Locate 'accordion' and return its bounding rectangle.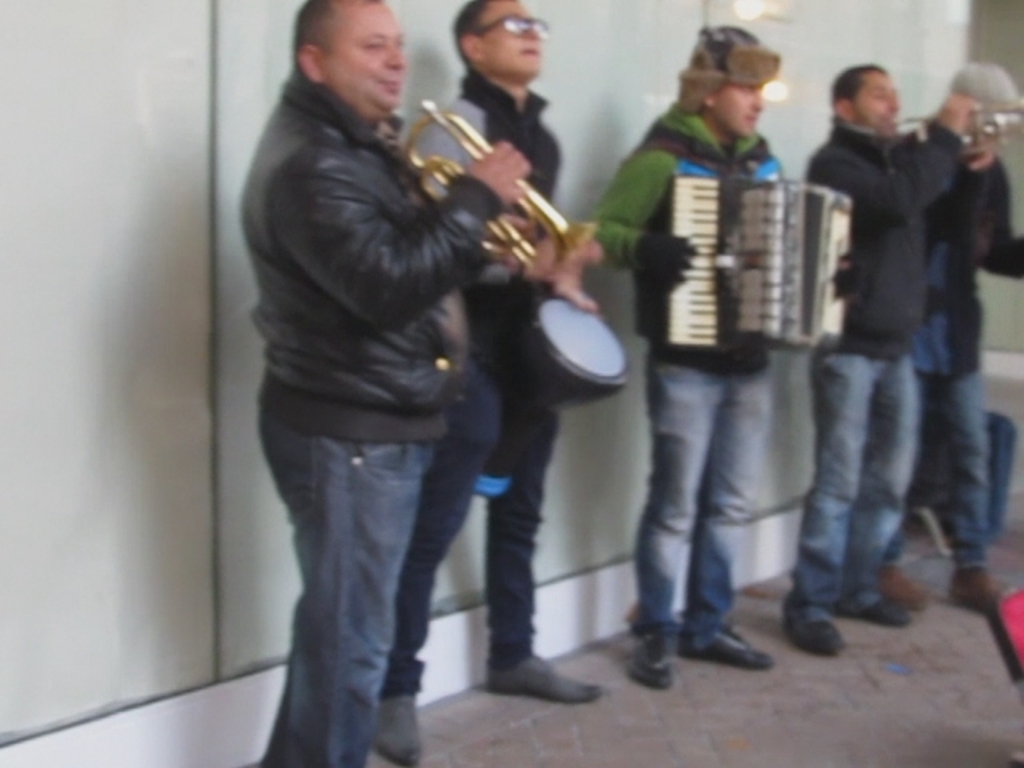
select_region(637, 133, 837, 362).
